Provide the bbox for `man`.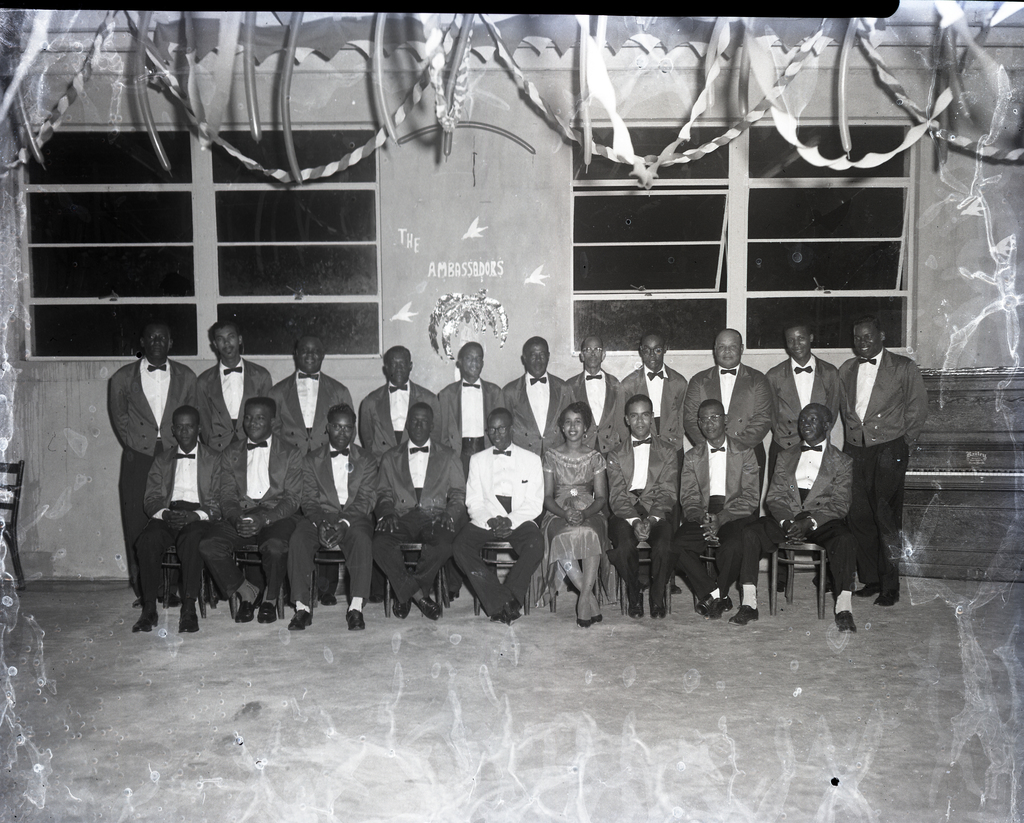
271,336,353,460.
